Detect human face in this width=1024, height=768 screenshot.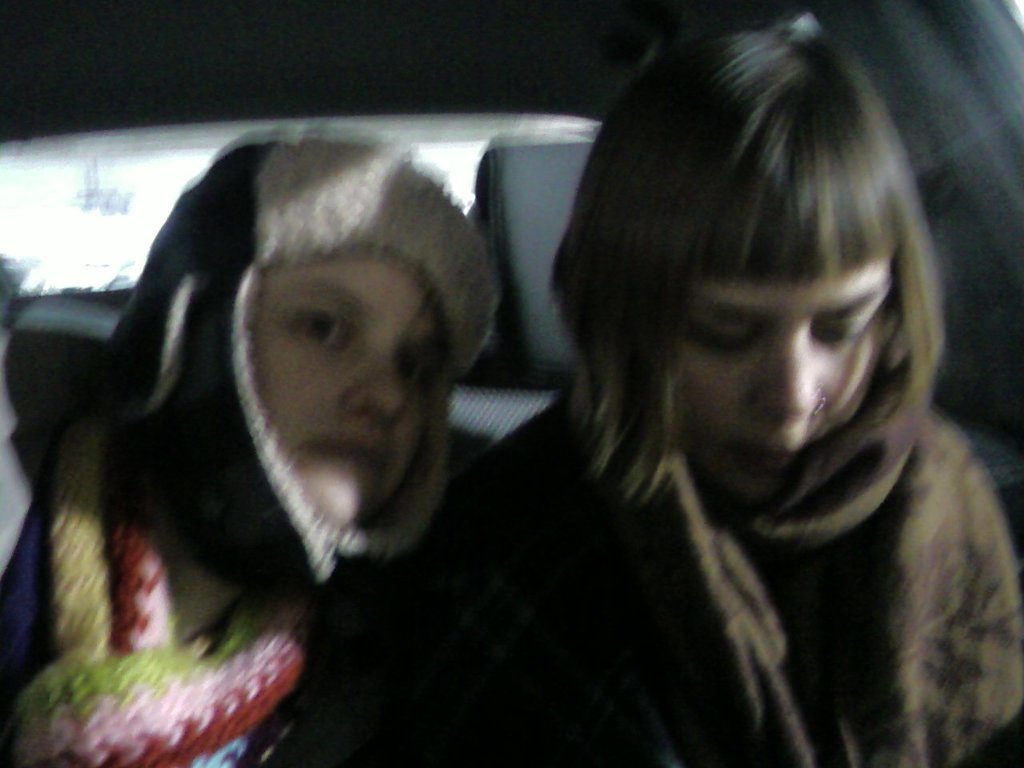
Detection: [254, 257, 422, 526].
